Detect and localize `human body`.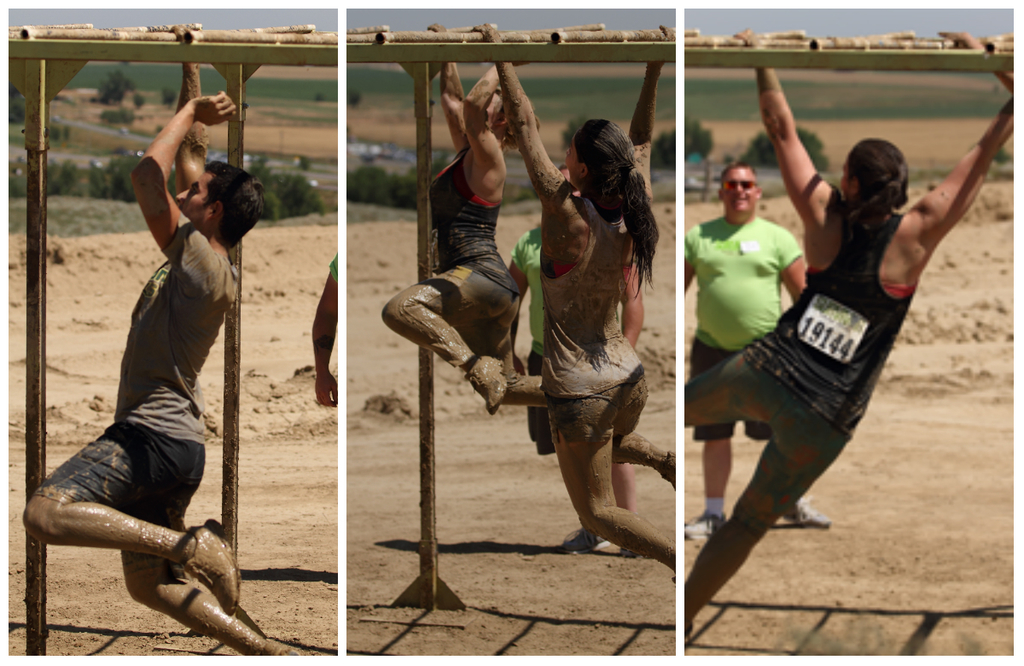
Localized at 681, 26, 1020, 623.
